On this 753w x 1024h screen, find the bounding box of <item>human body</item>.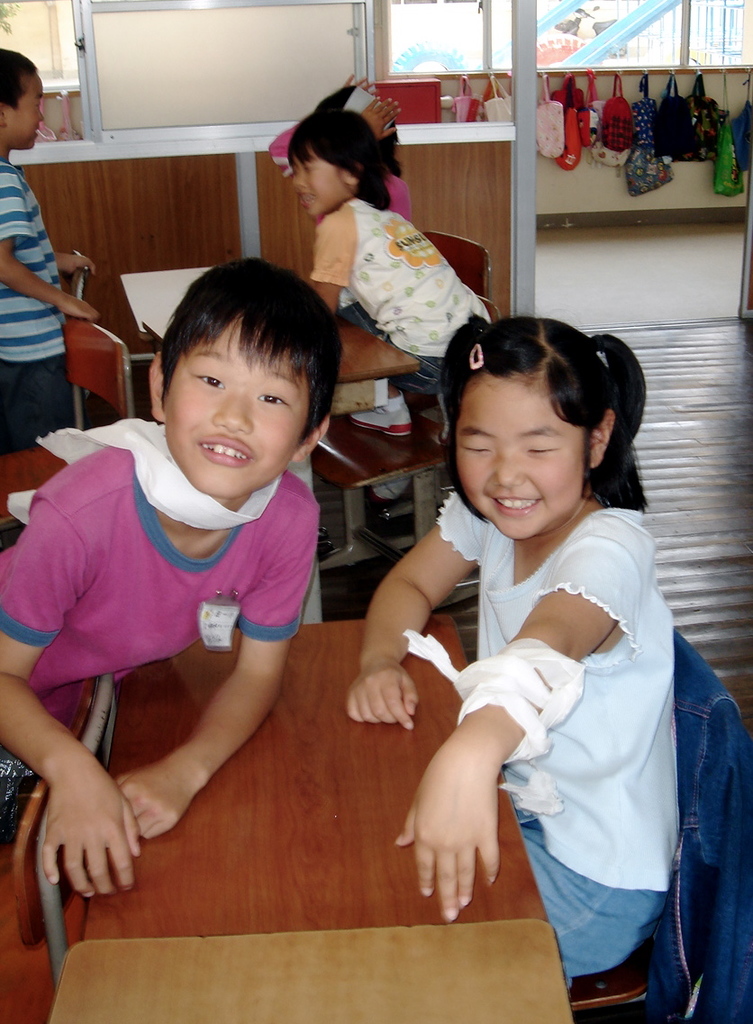
Bounding box: [x1=307, y1=110, x2=485, y2=435].
